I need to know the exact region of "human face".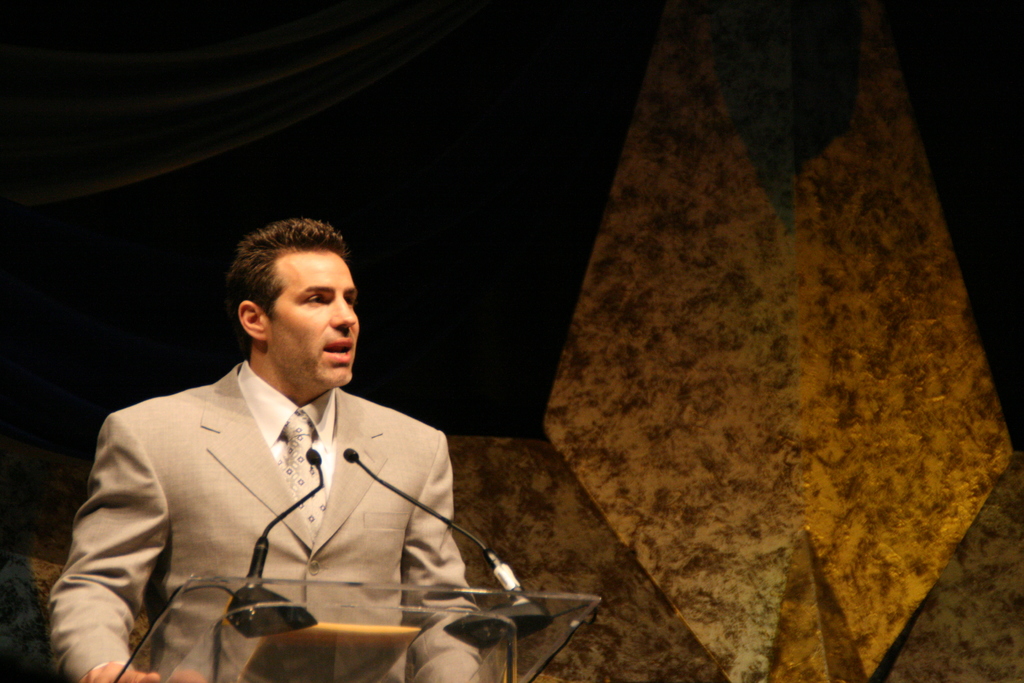
Region: box=[261, 252, 358, 388].
